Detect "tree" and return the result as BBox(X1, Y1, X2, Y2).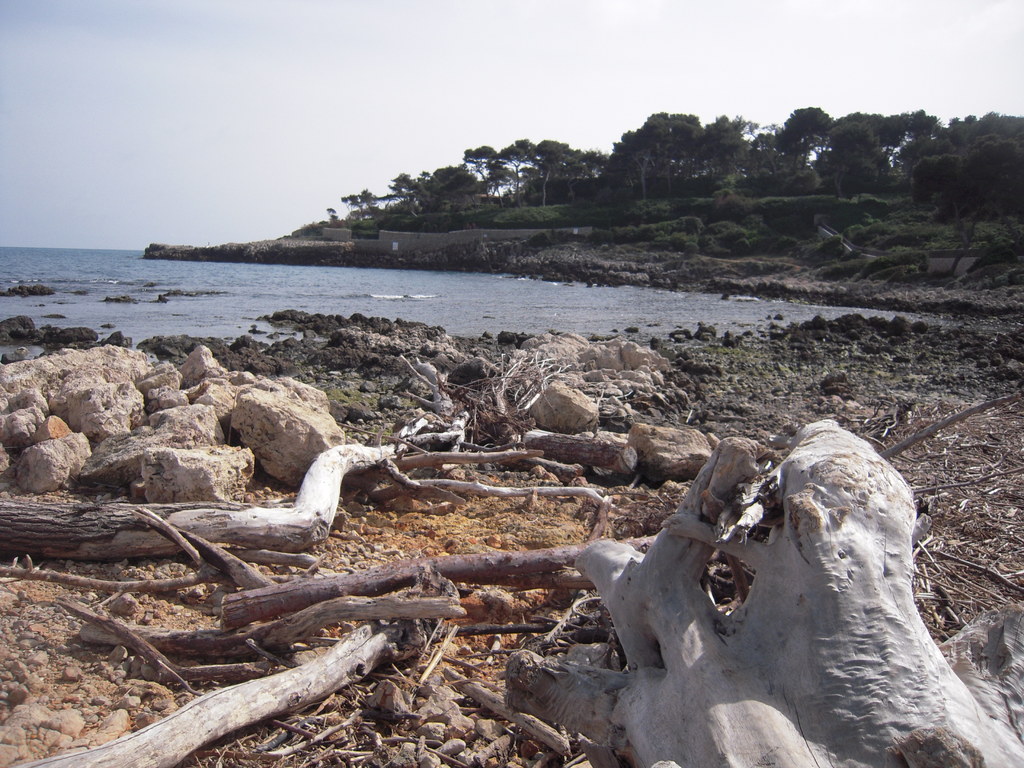
BBox(349, 194, 380, 227).
